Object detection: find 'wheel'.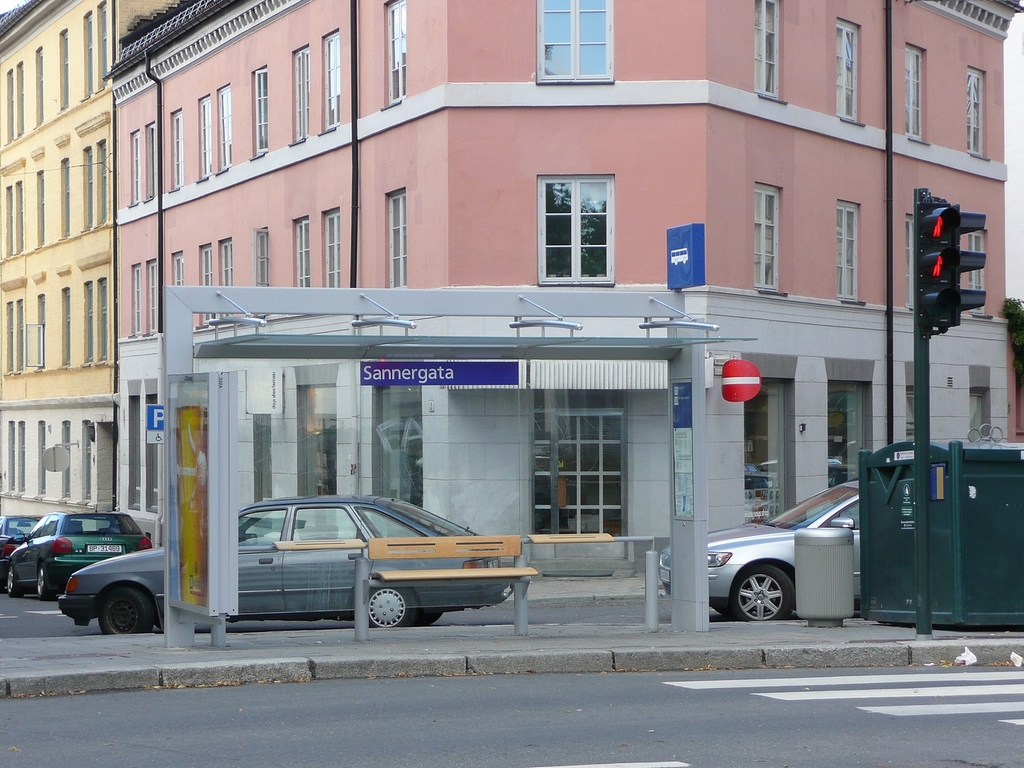
left=95, top=582, right=158, bottom=633.
